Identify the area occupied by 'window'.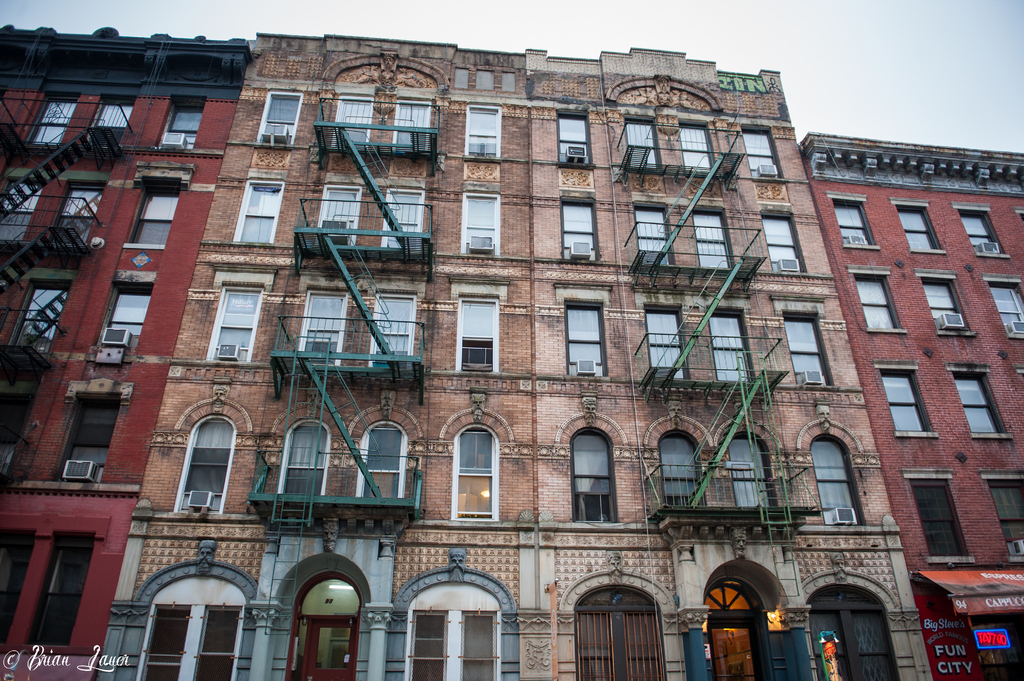
Area: box(556, 108, 598, 170).
